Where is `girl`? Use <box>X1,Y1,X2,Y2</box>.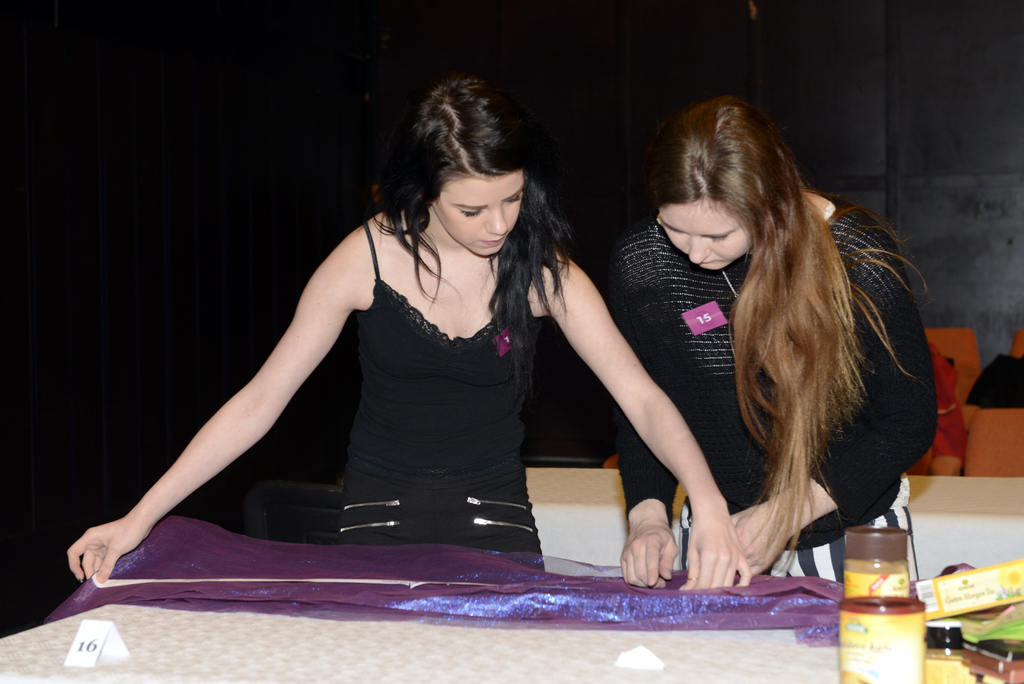
<box>604,98,937,586</box>.
